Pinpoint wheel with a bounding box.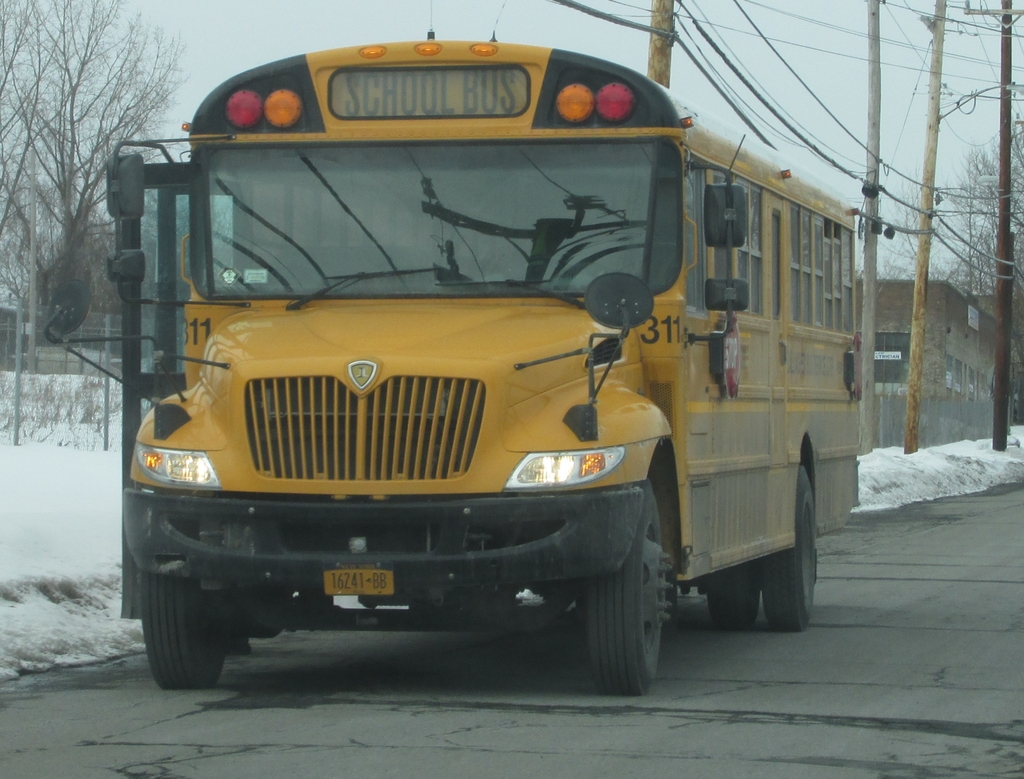
559 504 676 695.
